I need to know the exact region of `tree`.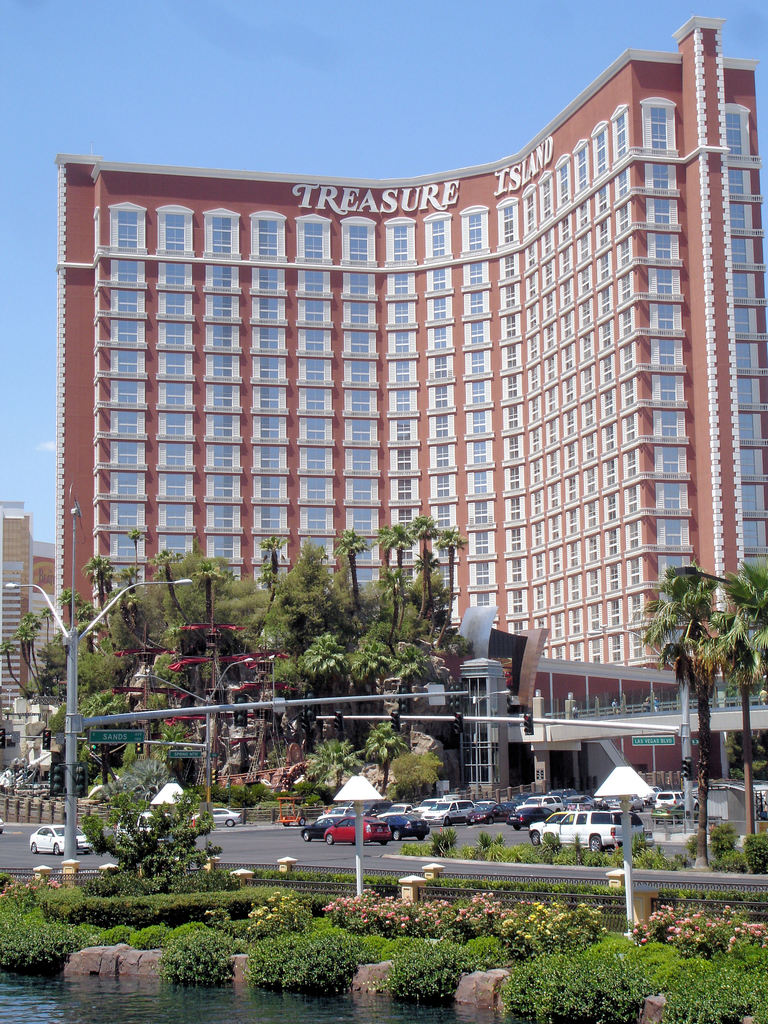
Region: locate(268, 538, 380, 659).
